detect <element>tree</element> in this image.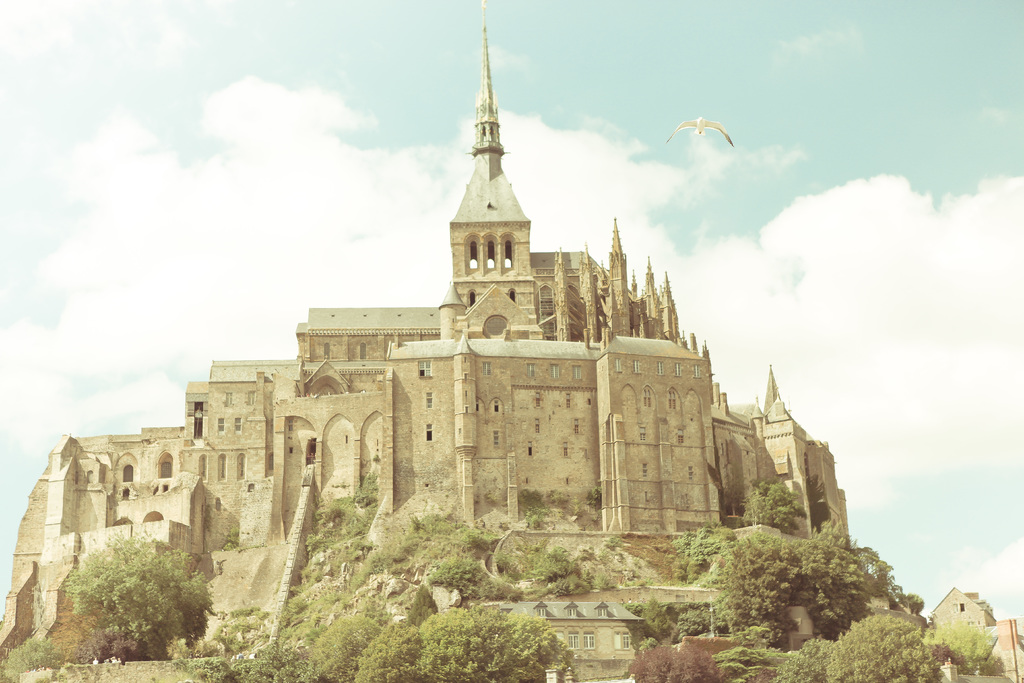
Detection: <region>47, 536, 221, 658</region>.
